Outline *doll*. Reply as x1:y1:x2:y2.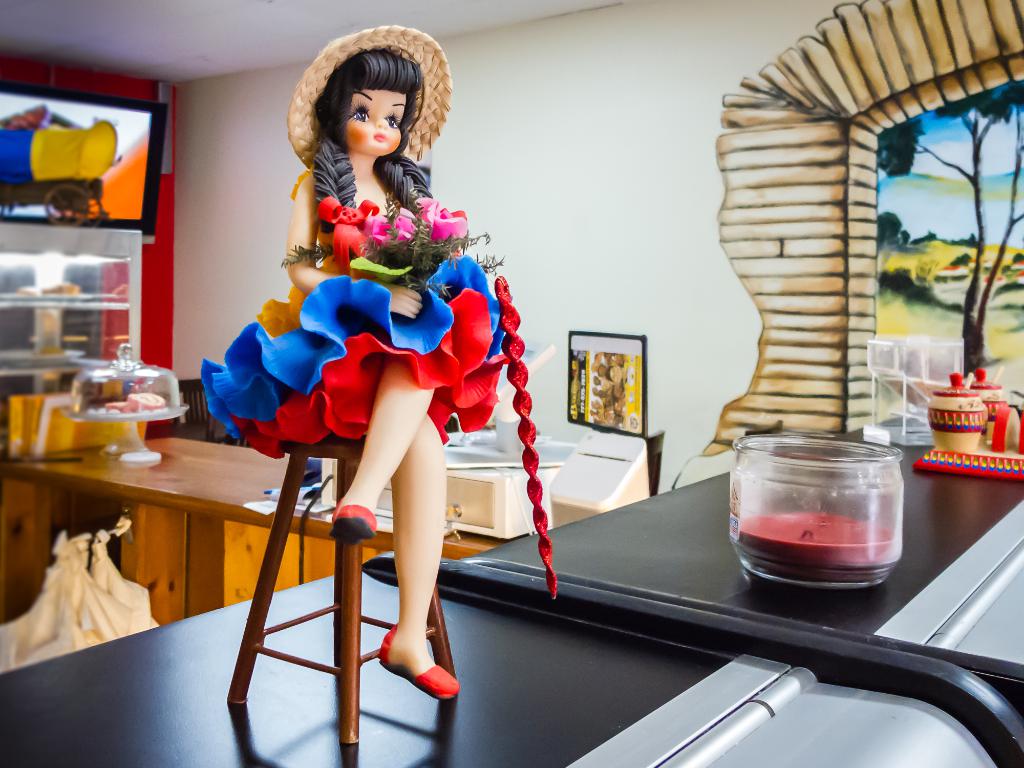
195:15:538:704.
